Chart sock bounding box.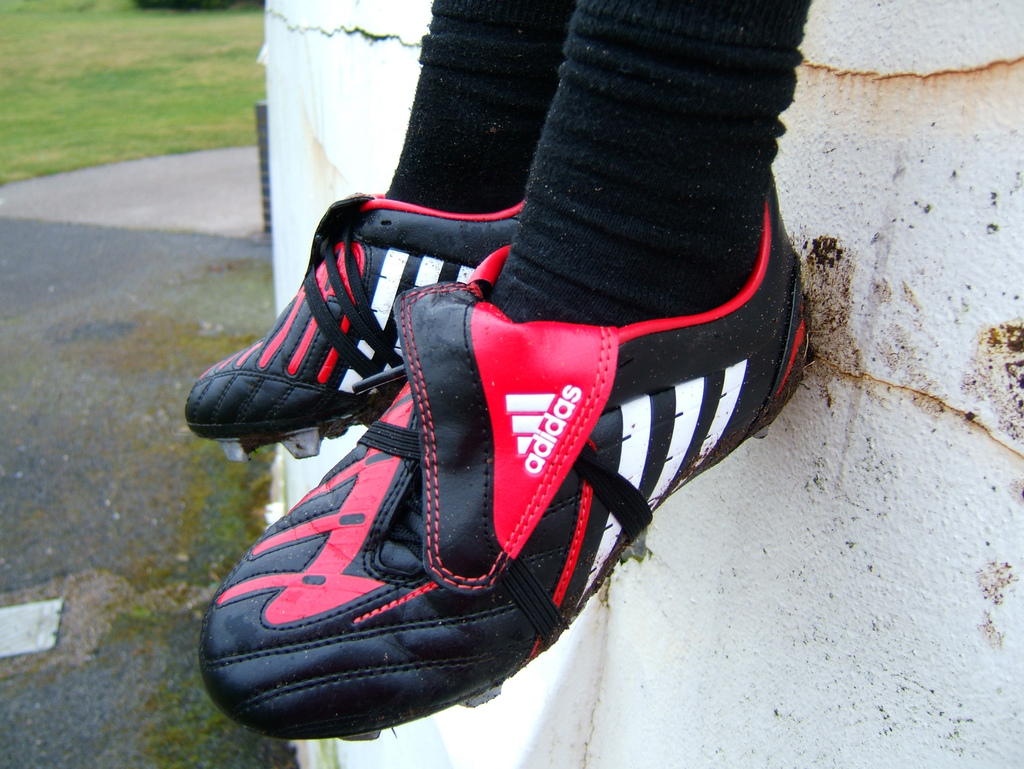
Charted: (488, 0, 815, 330).
